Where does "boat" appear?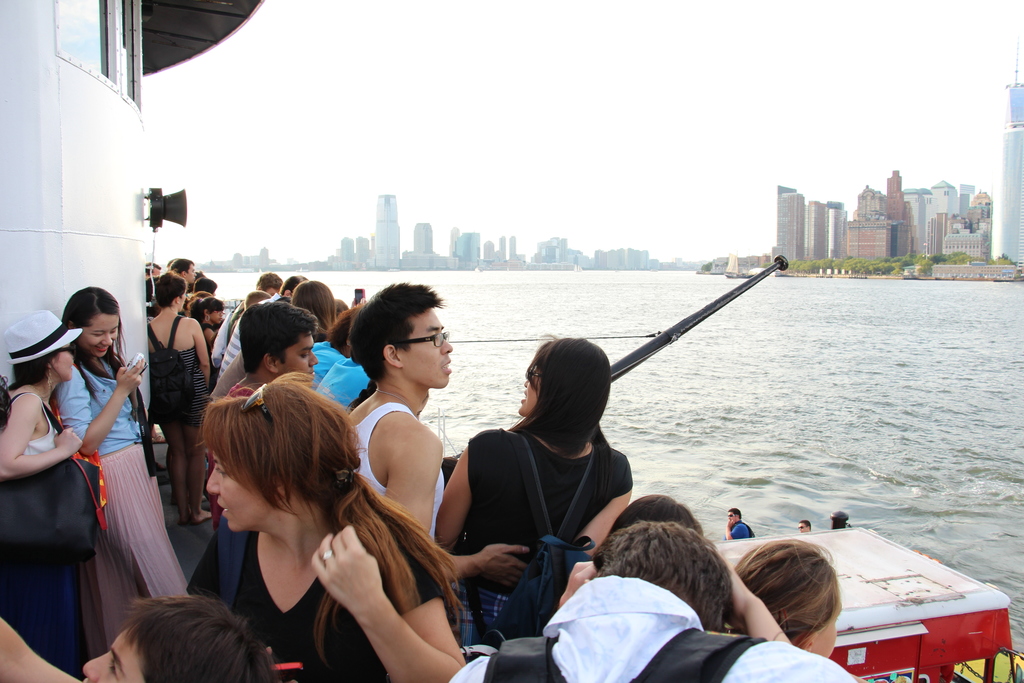
Appears at 902, 263, 921, 281.
